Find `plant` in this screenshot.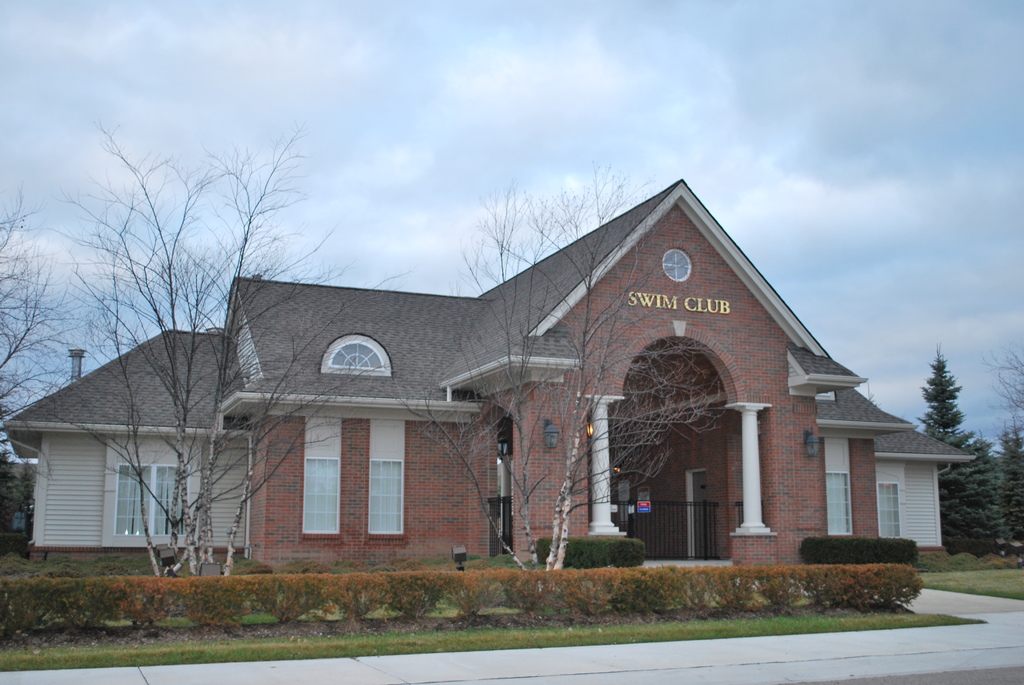
The bounding box for `plant` is l=980, t=552, r=1005, b=567.
